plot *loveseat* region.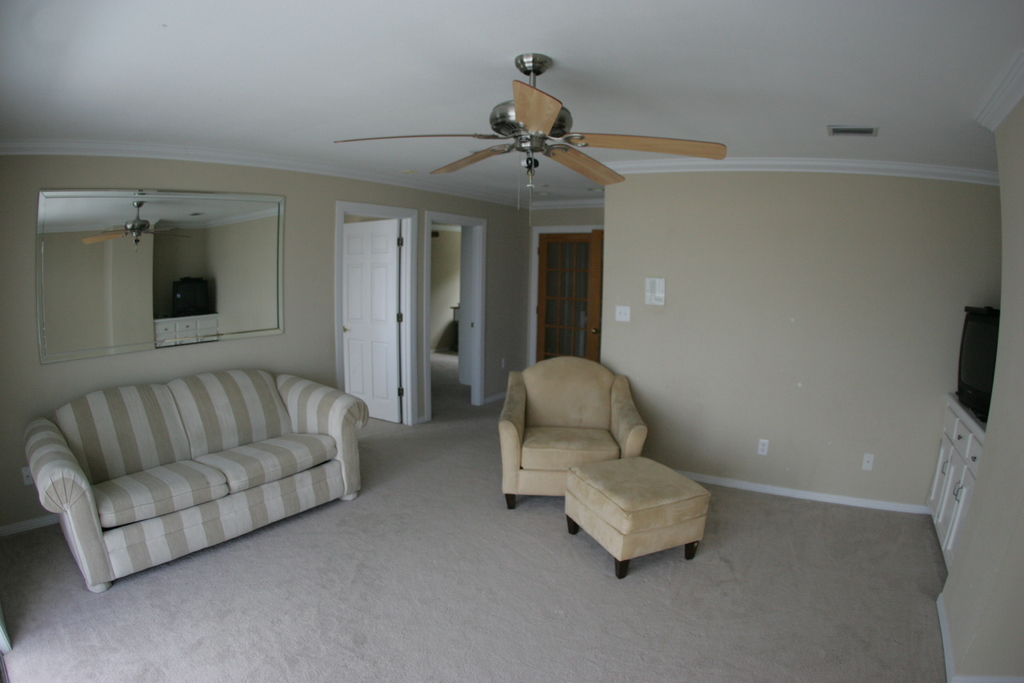
Plotted at 24/350/371/587.
